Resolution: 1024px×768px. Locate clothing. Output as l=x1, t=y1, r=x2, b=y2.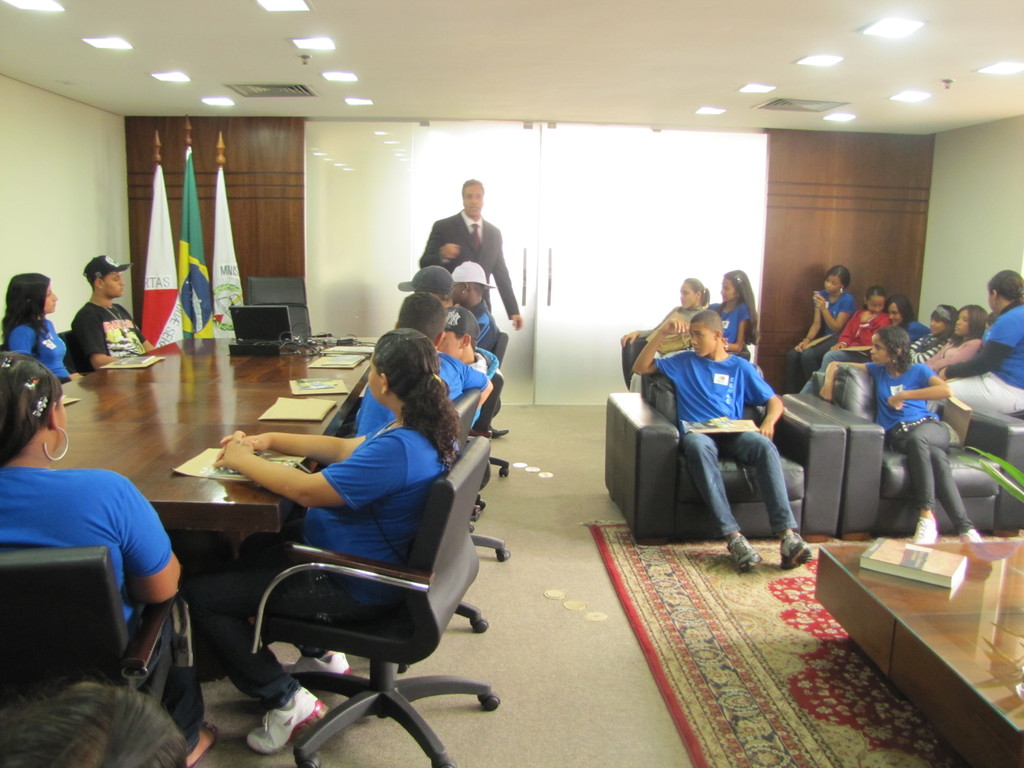
l=651, t=339, r=779, b=541.
